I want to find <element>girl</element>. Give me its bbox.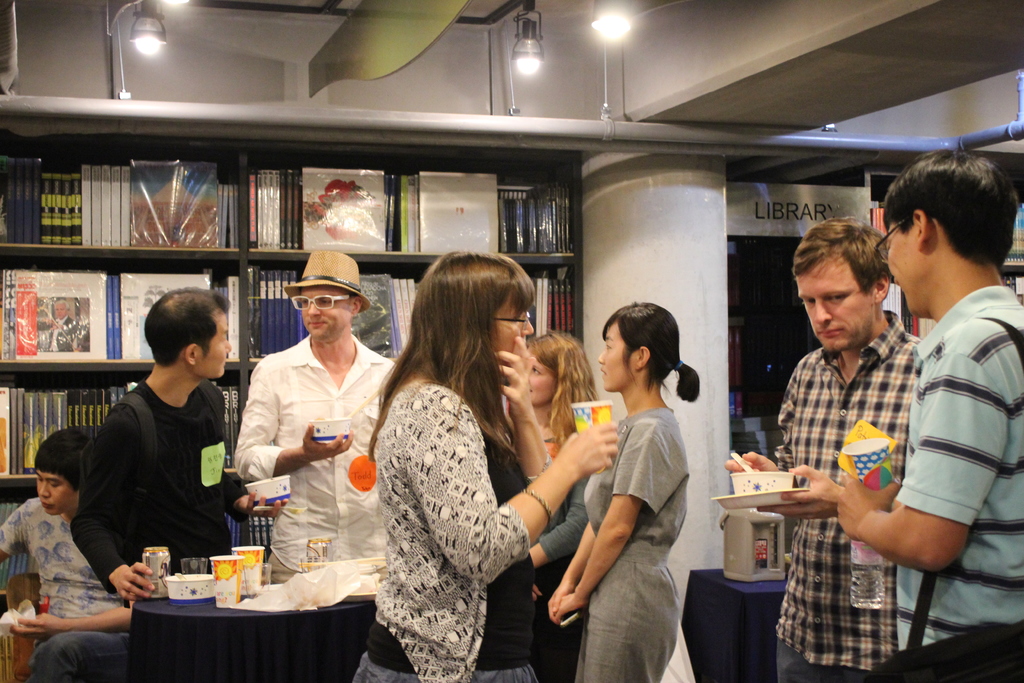
(left=524, top=332, right=600, bottom=682).
